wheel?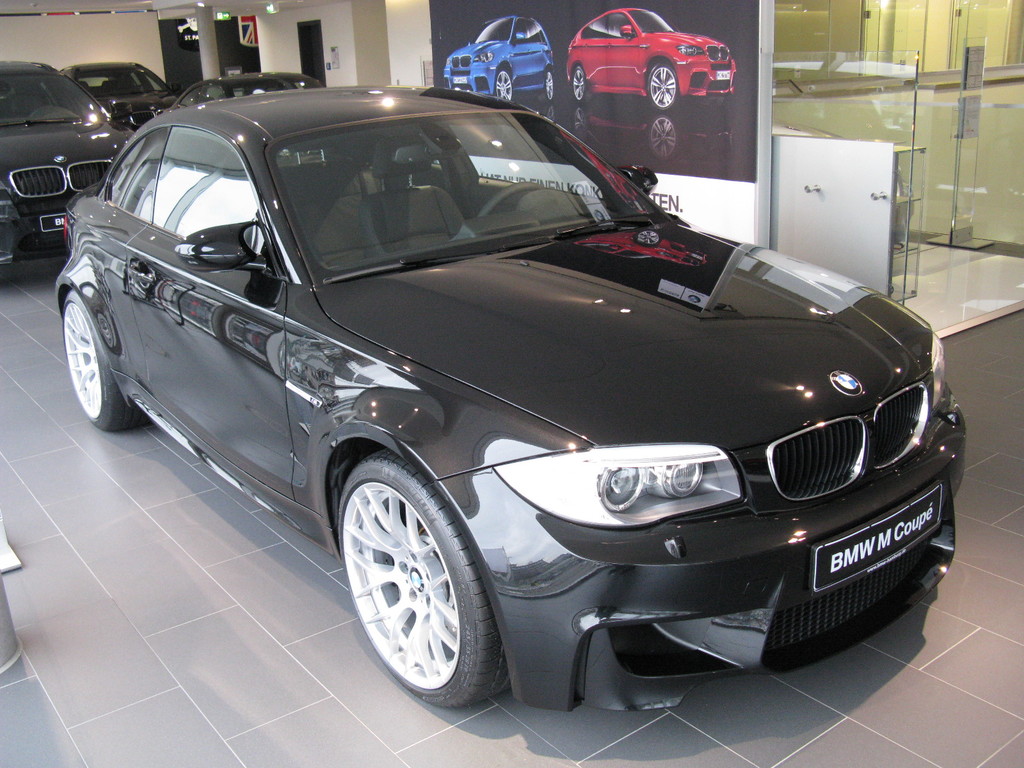
[left=567, top=66, right=588, bottom=103]
